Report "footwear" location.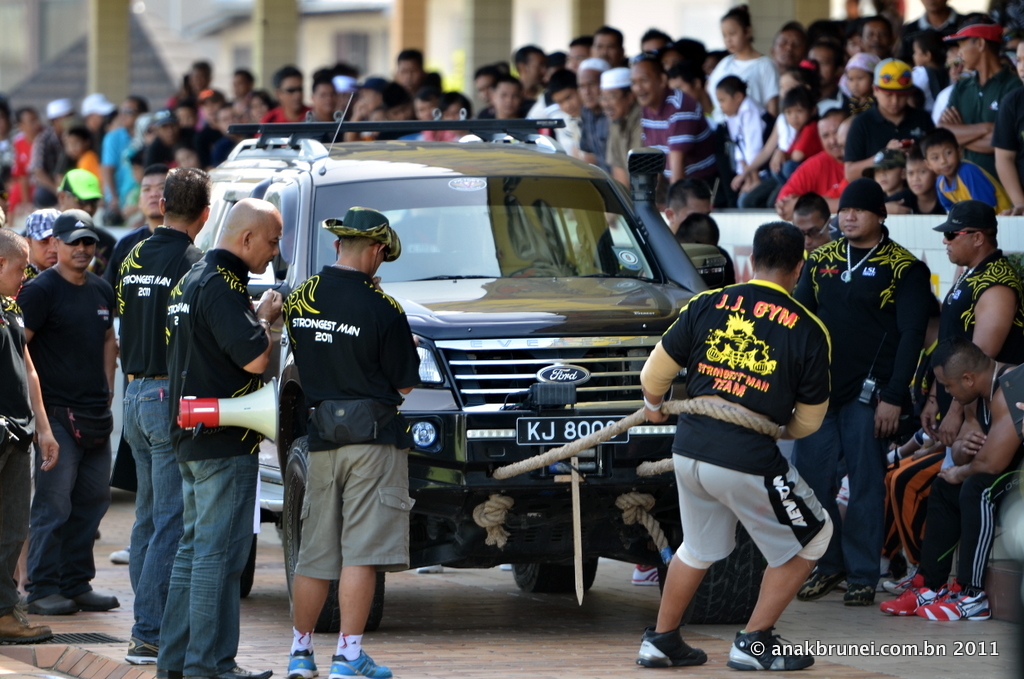
Report: {"left": 633, "top": 627, "right": 710, "bottom": 669}.
